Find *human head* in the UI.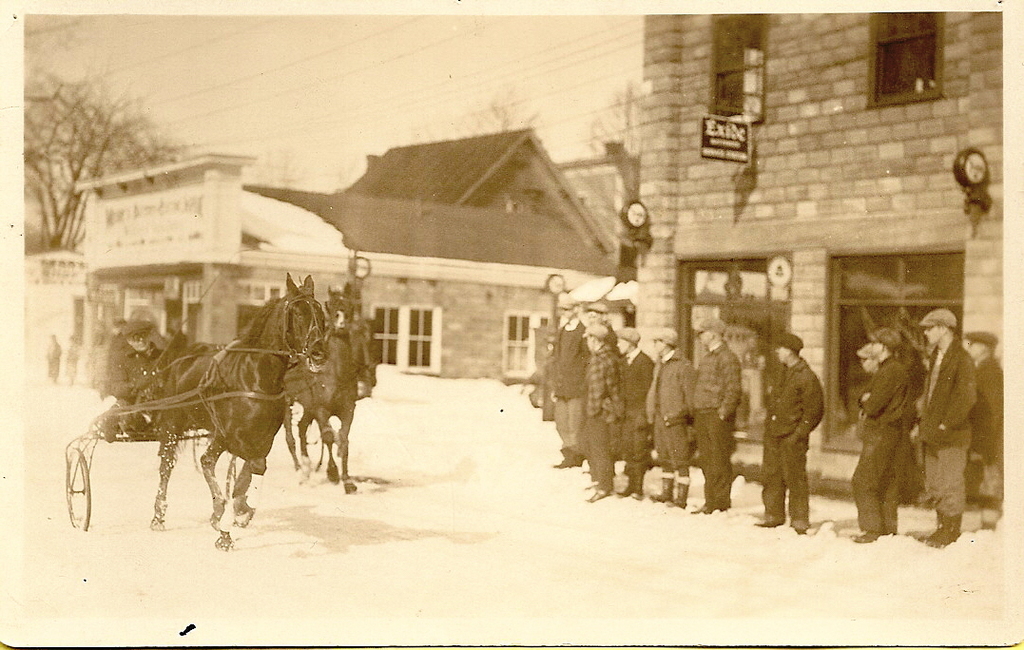
UI element at 647, 334, 678, 353.
